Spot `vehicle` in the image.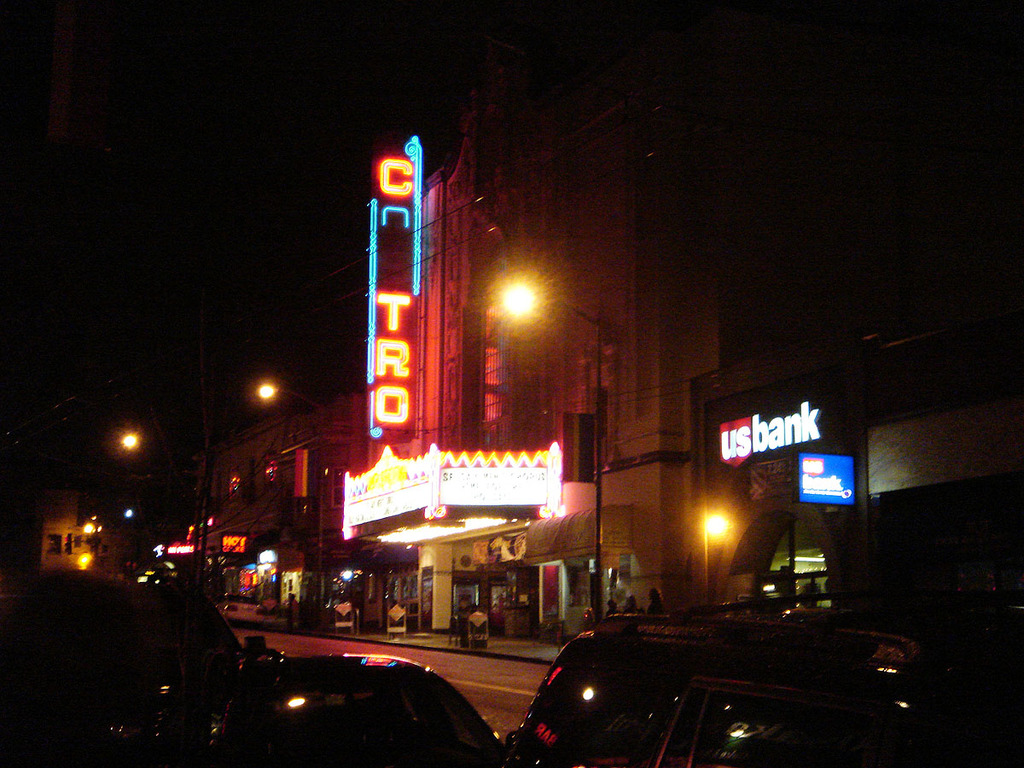
`vehicle` found at rect(498, 602, 1020, 767).
